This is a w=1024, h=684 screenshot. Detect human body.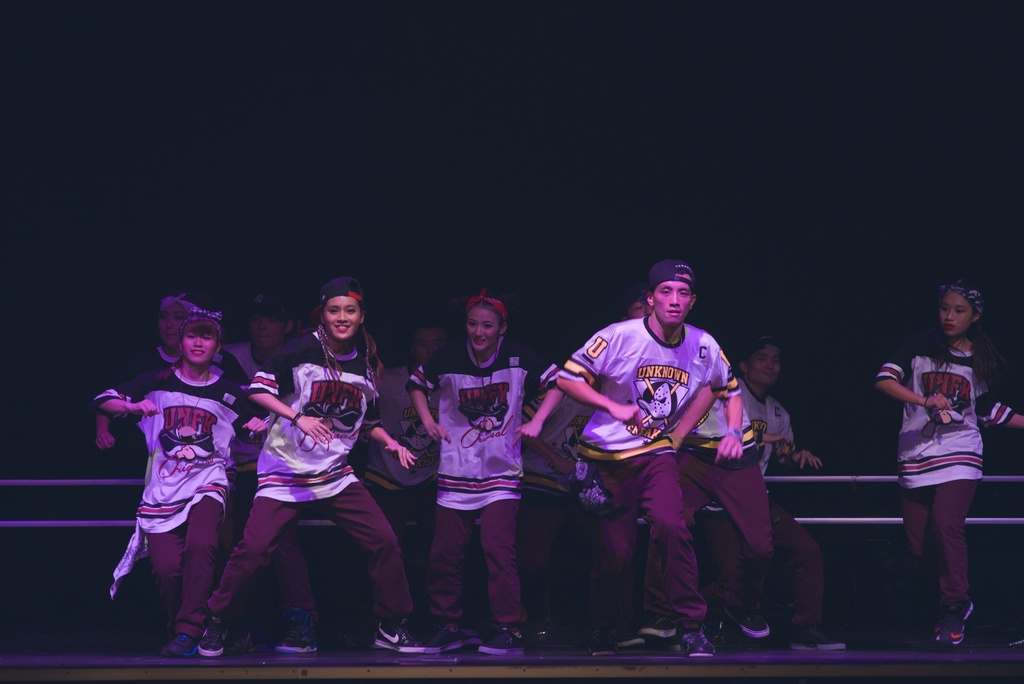
l=403, t=289, r=566, b=657.
